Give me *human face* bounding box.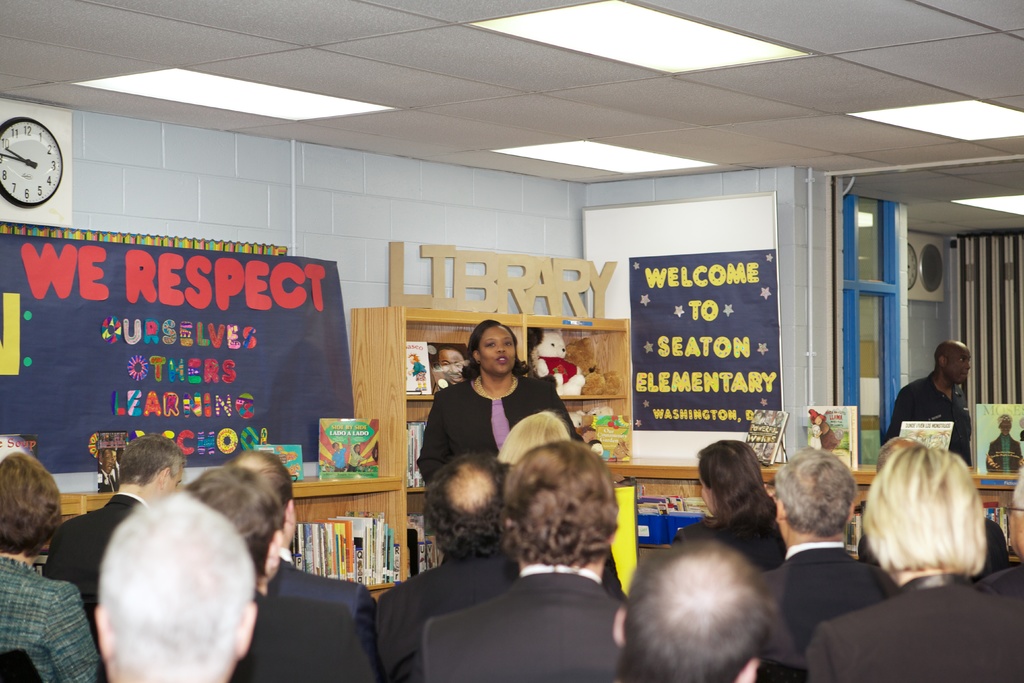
<box>436,349,465,383</box>.
